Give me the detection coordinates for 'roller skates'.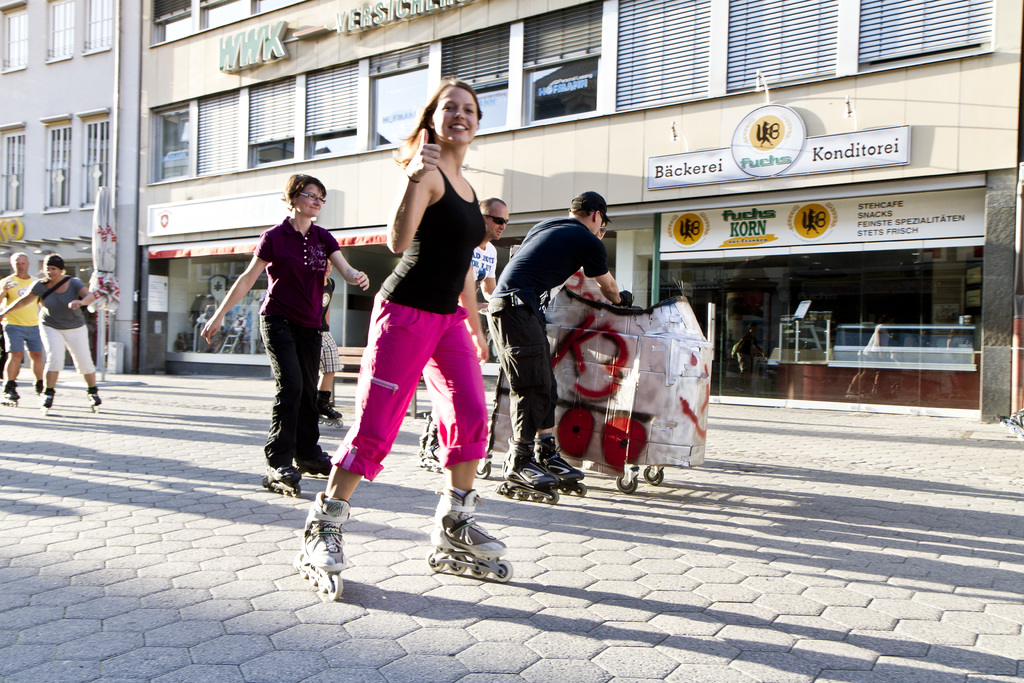
[1,381,17,407].
